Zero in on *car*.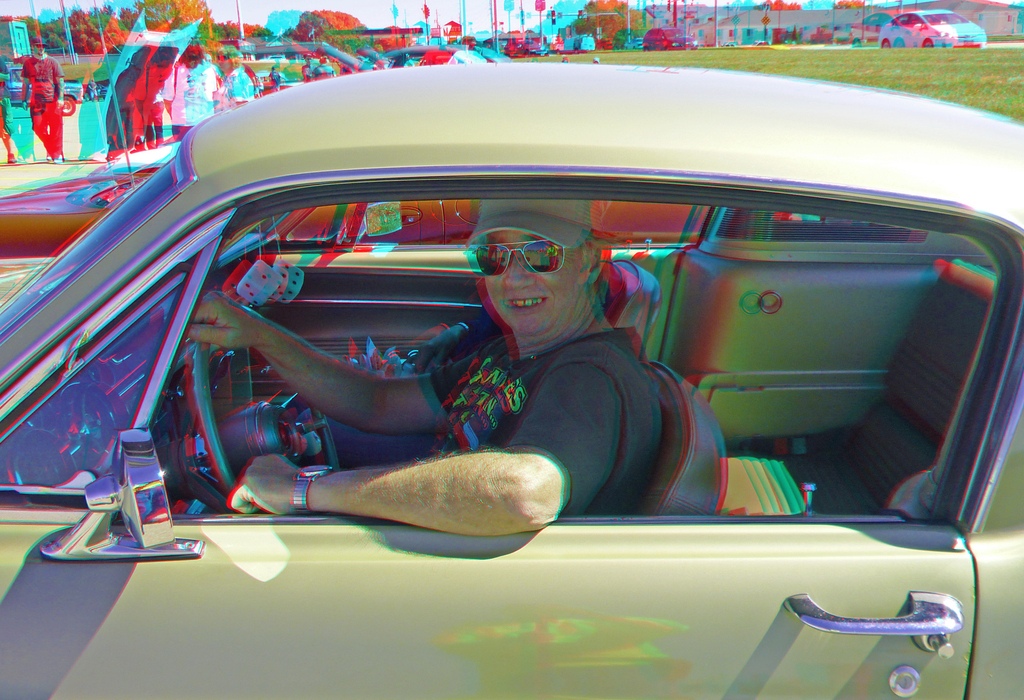
Zeroed in: locate(876, 4, 989, 51).
